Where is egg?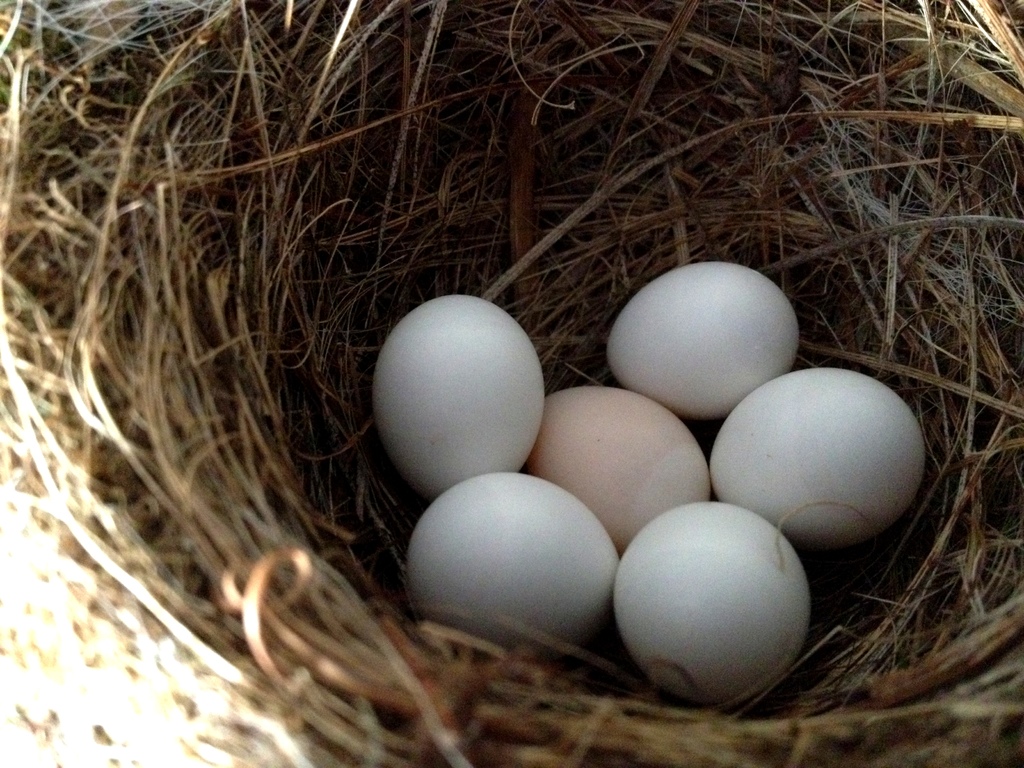
detection(403, 471, 622, 657).
